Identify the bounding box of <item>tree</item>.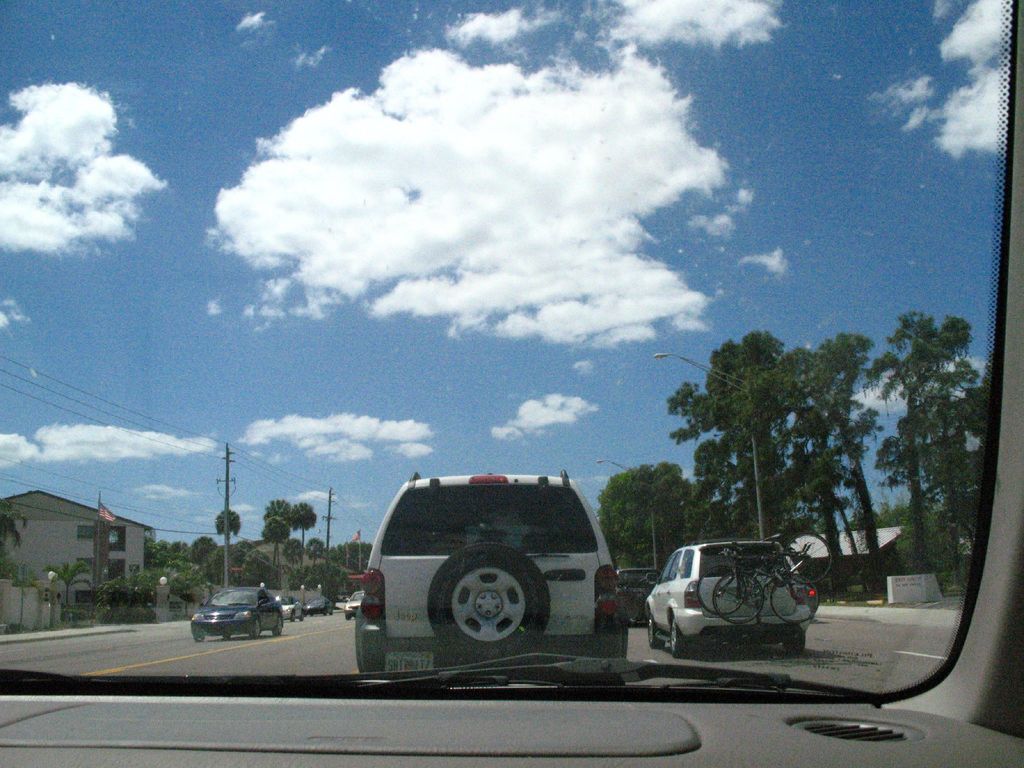
bbox=(264, 492, 290, 556).
